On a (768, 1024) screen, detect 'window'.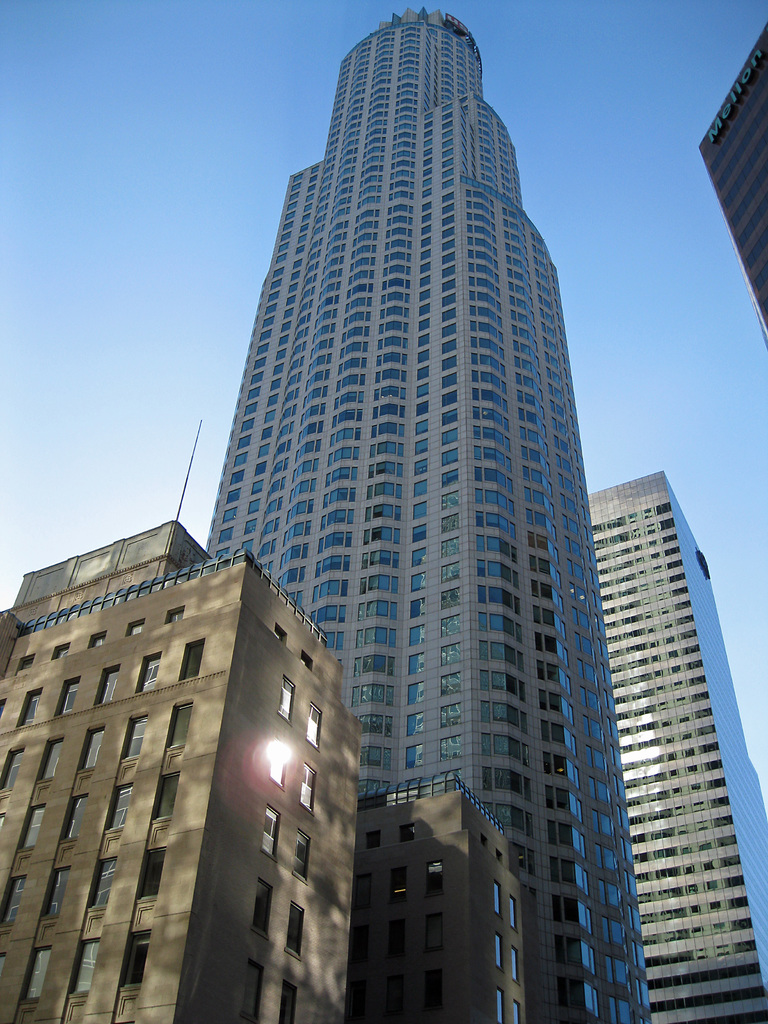
276 626 286 646.
